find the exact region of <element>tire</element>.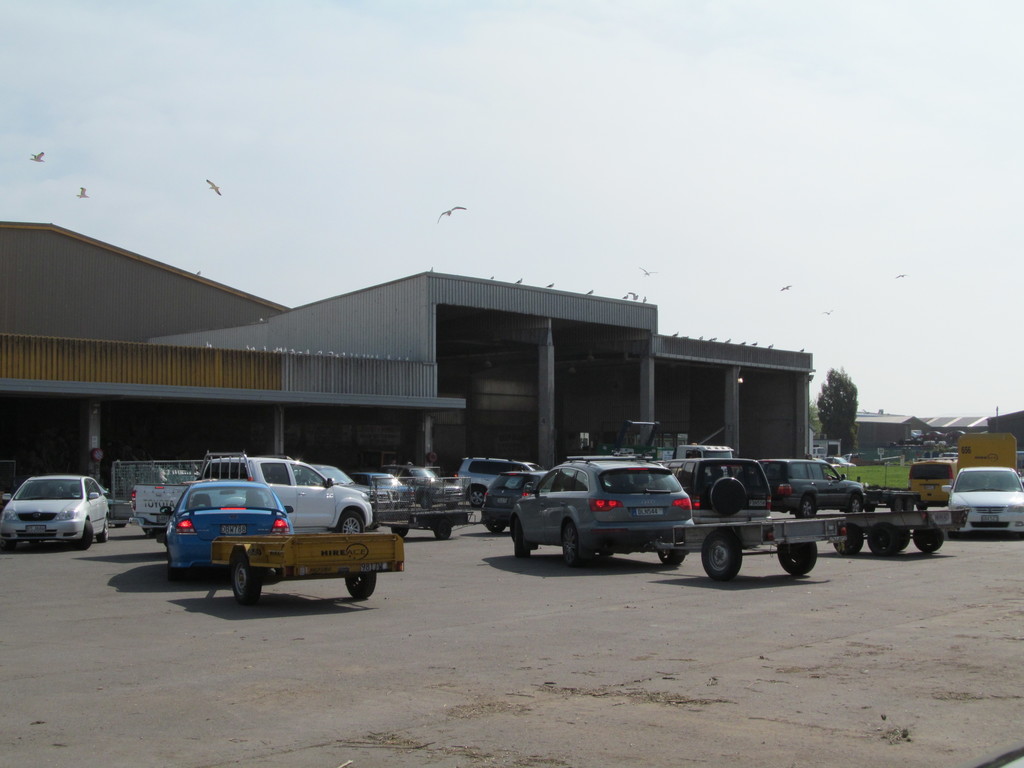
Exact region: 911, 524, 943, 553.
